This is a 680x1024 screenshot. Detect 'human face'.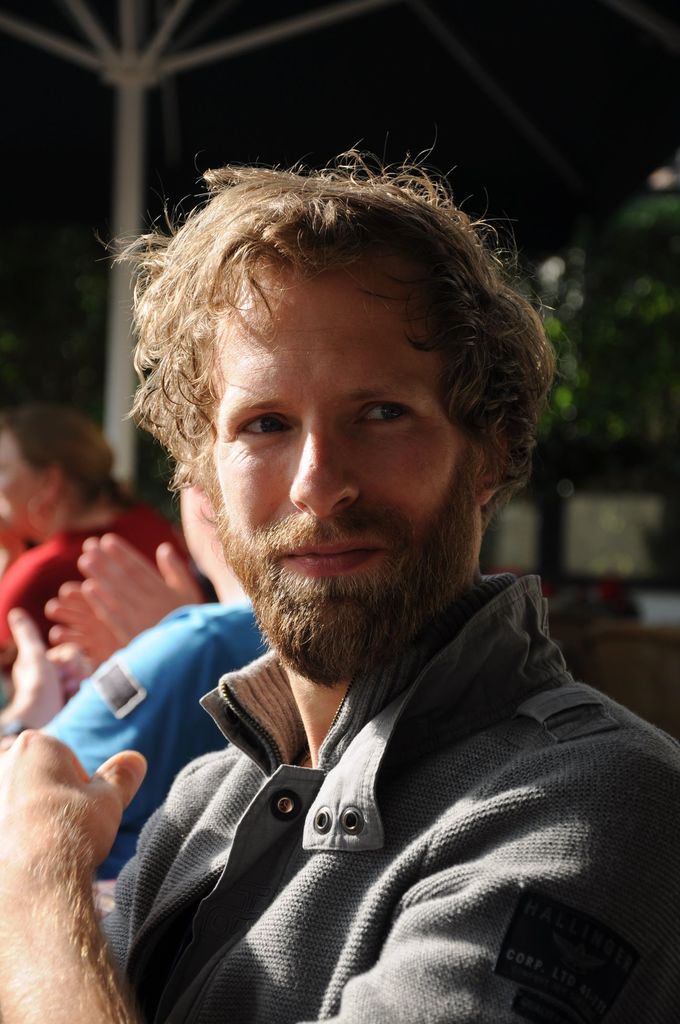
rect(0, 431, 38, 532).
